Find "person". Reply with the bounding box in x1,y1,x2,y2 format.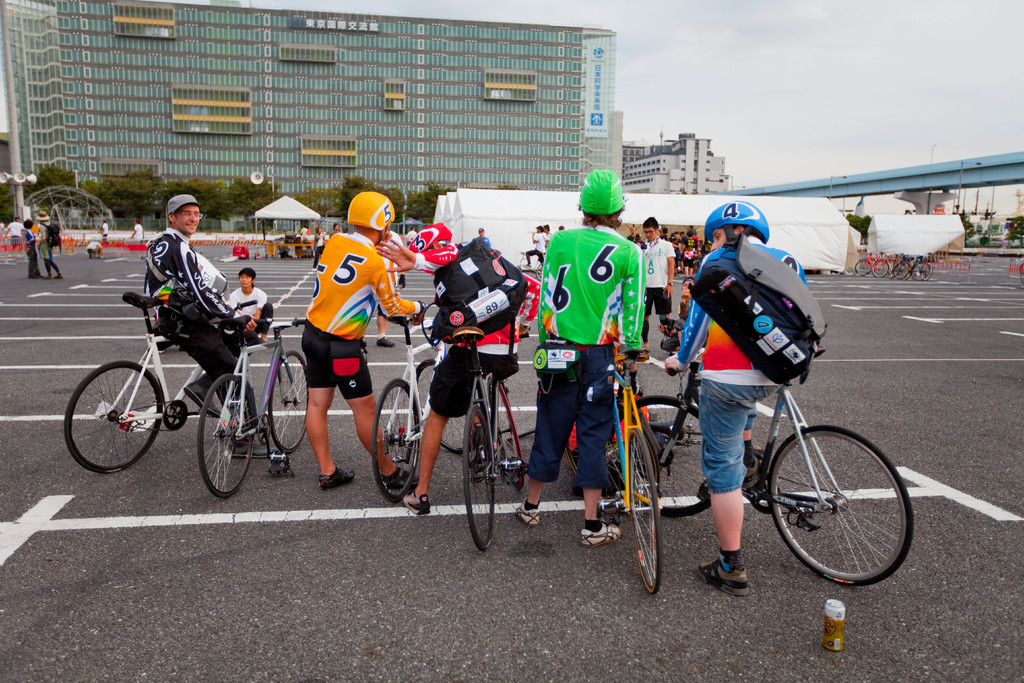
40,219,59,277.
